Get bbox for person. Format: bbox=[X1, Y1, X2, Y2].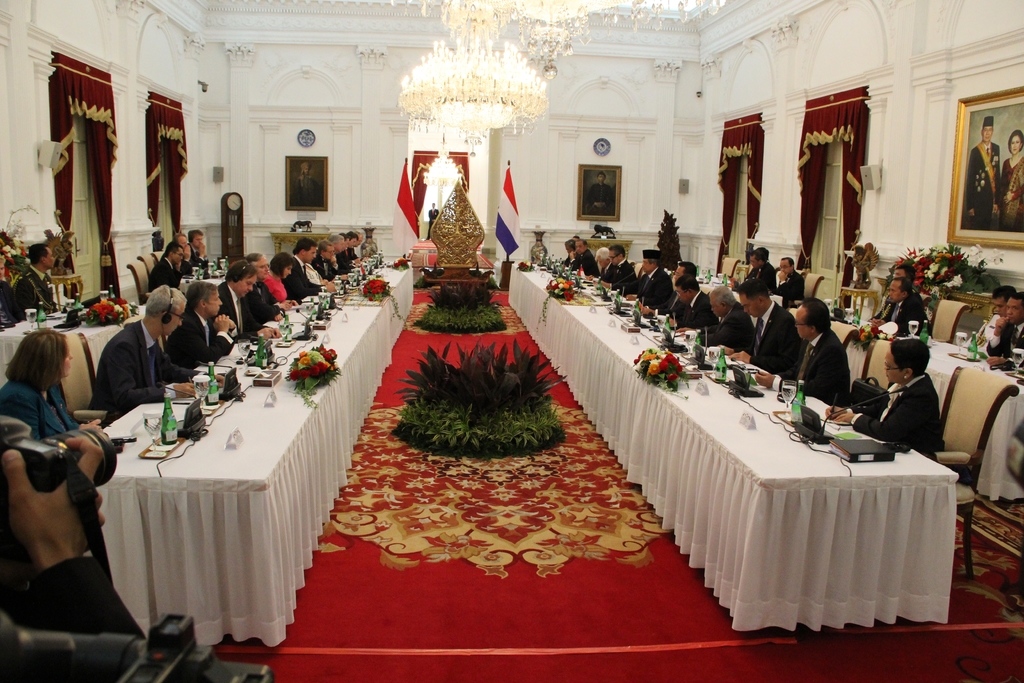
bbox=[883, 281, 920, 330].
